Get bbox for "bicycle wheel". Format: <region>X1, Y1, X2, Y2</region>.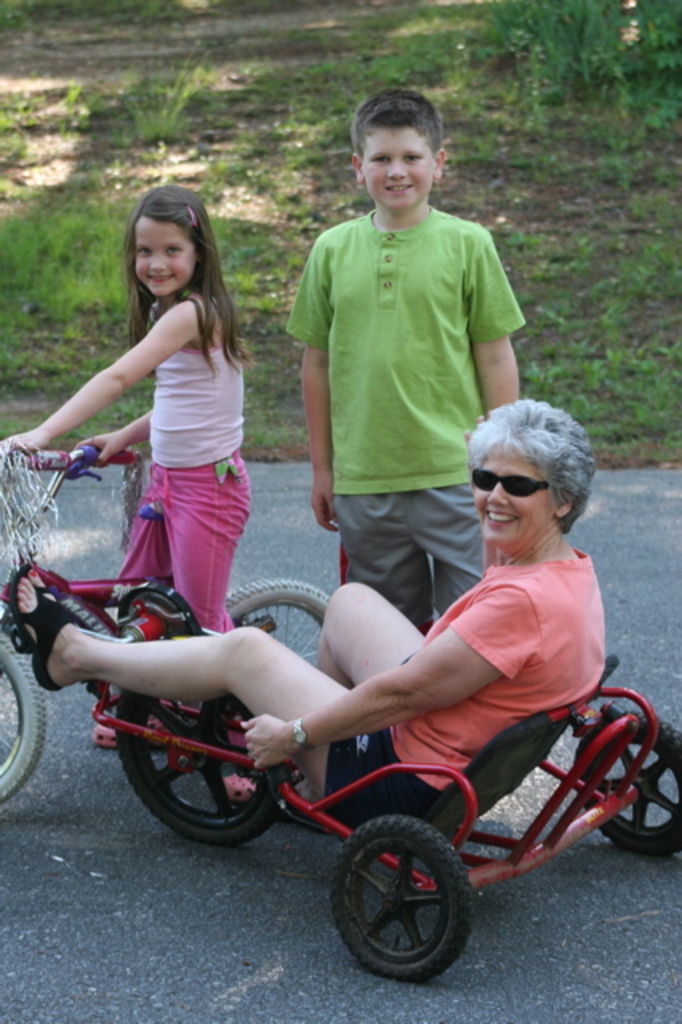
<region>581, 709, 680, 862</region>.
